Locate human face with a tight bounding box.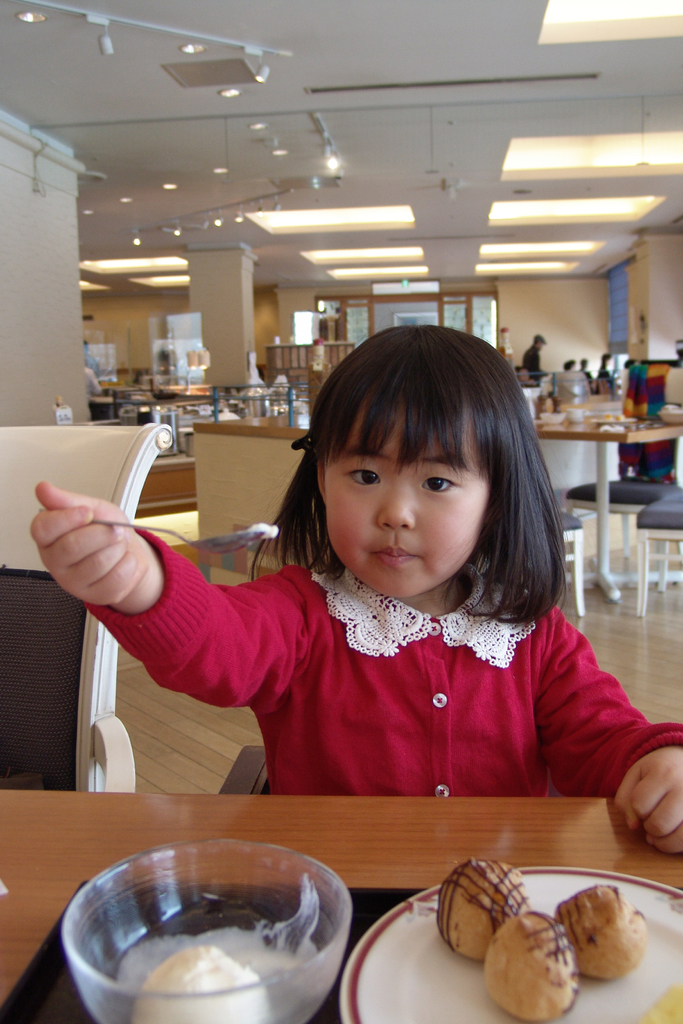
detection(322, 406, 490, 596).
